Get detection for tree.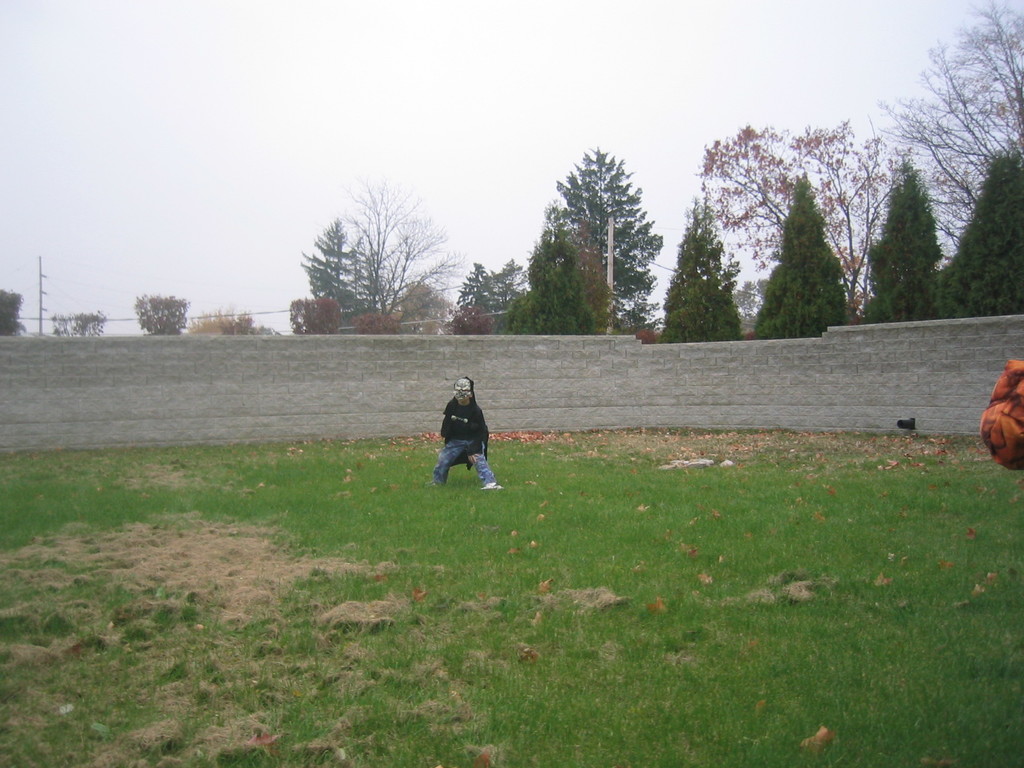
Detection: detection(938, 152, 1023, 346).
